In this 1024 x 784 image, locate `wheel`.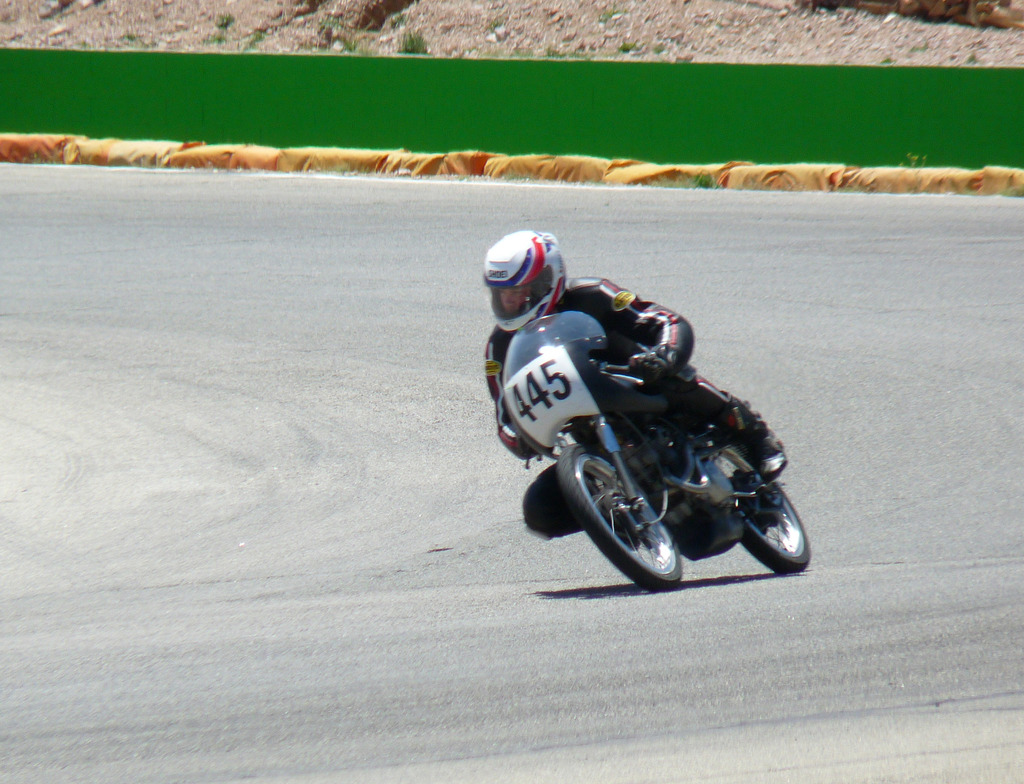
Bounding box: x1=561 y1=443 x2=683 y2=594.
